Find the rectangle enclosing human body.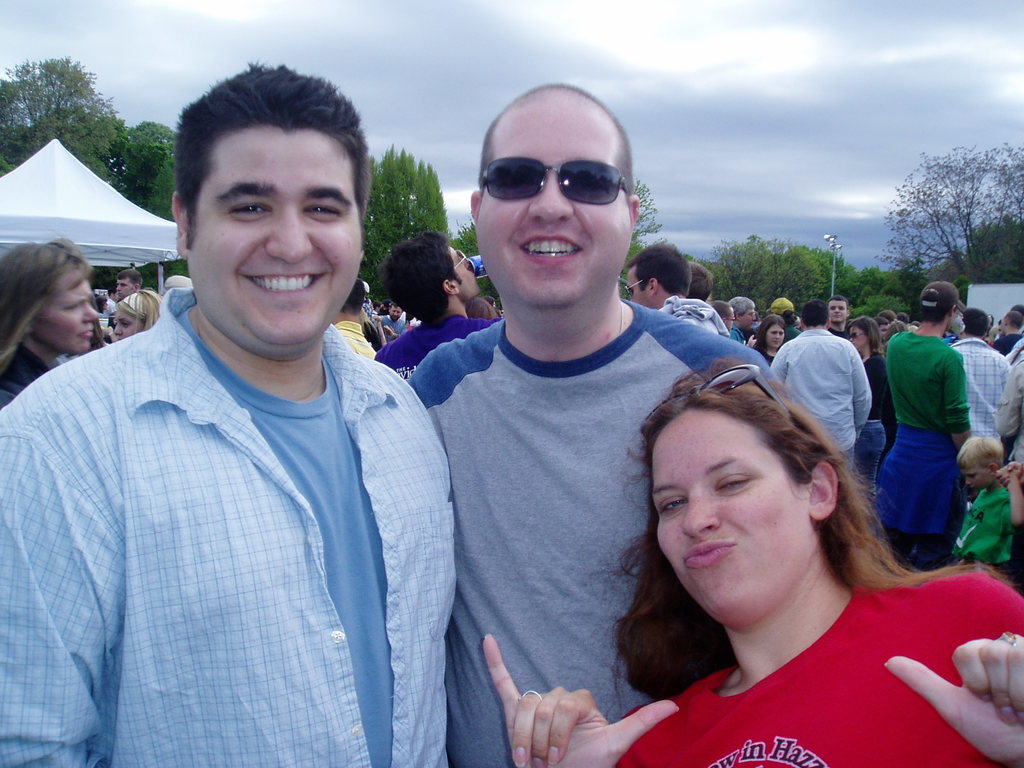
left=0, top=67, right=453, bottom=767.
